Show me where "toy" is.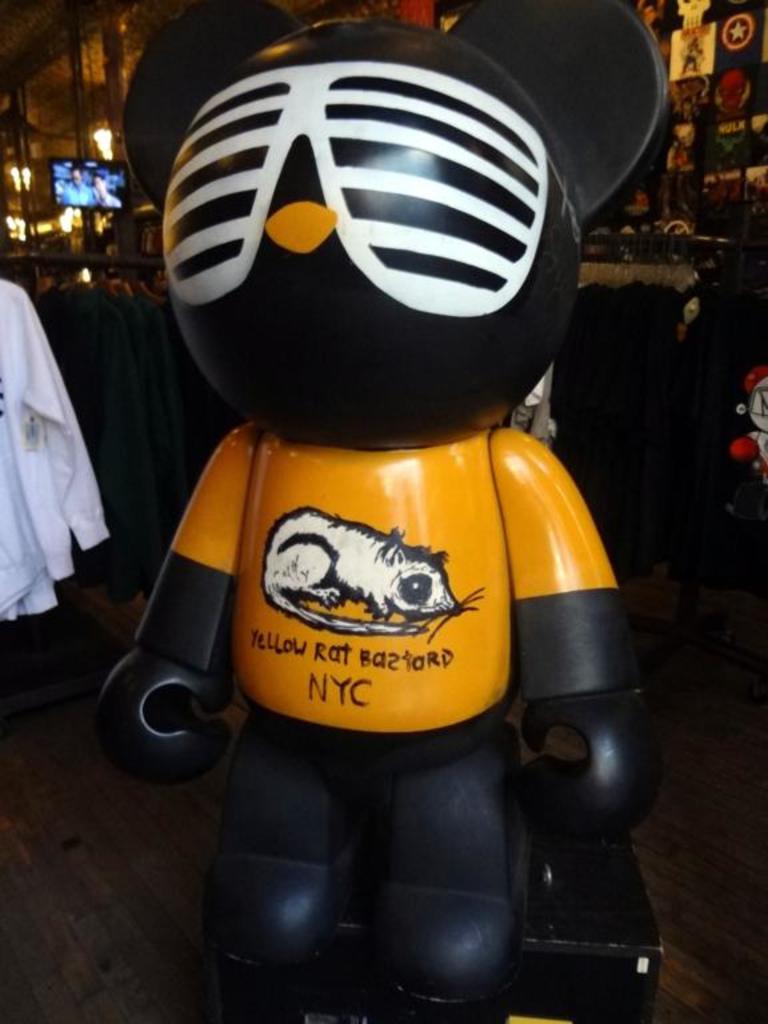
"toy" is at pyautogui.locateOnScreen(95, 1, 671, 1023).
